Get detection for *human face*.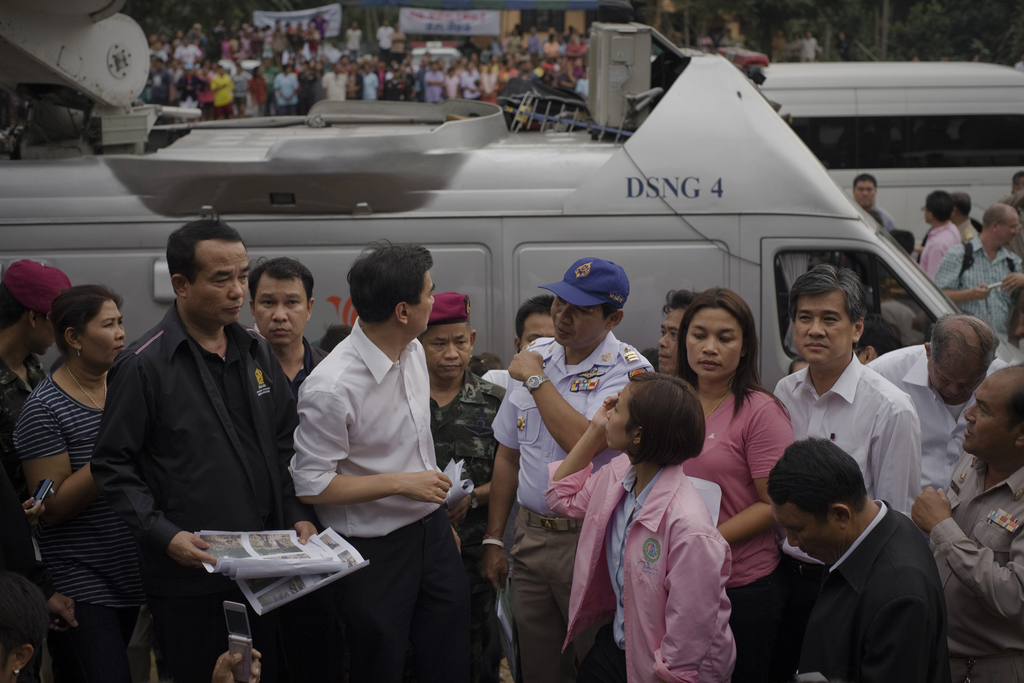
Detection: {"left": 998, "top": 219, "right": 1017, "bottom": 247}.
